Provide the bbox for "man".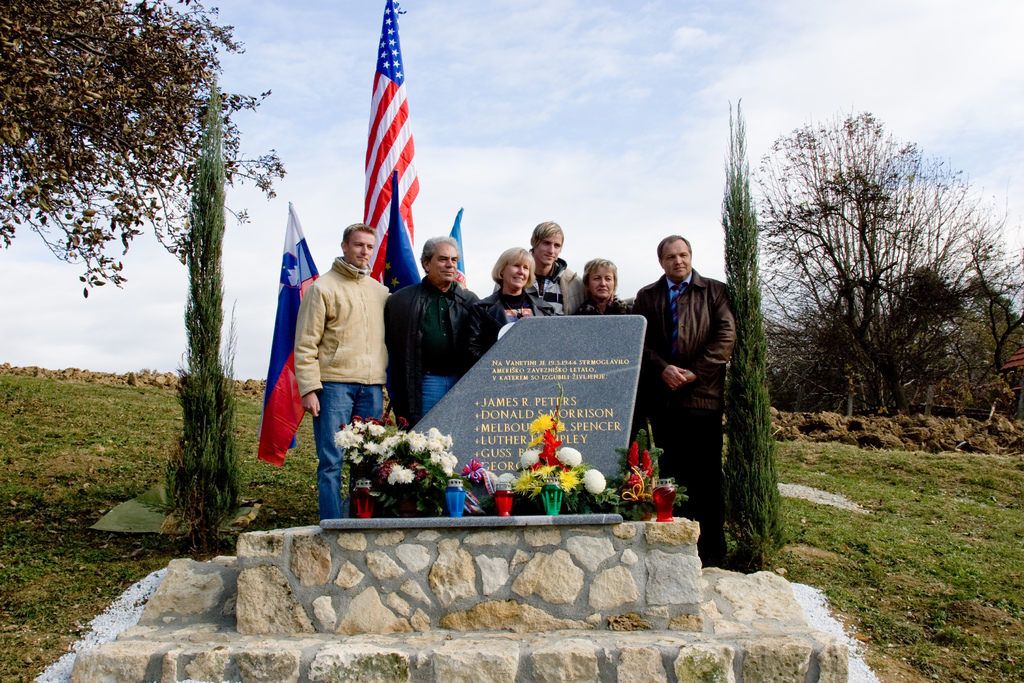
detection(387, 234, 493, 526).
